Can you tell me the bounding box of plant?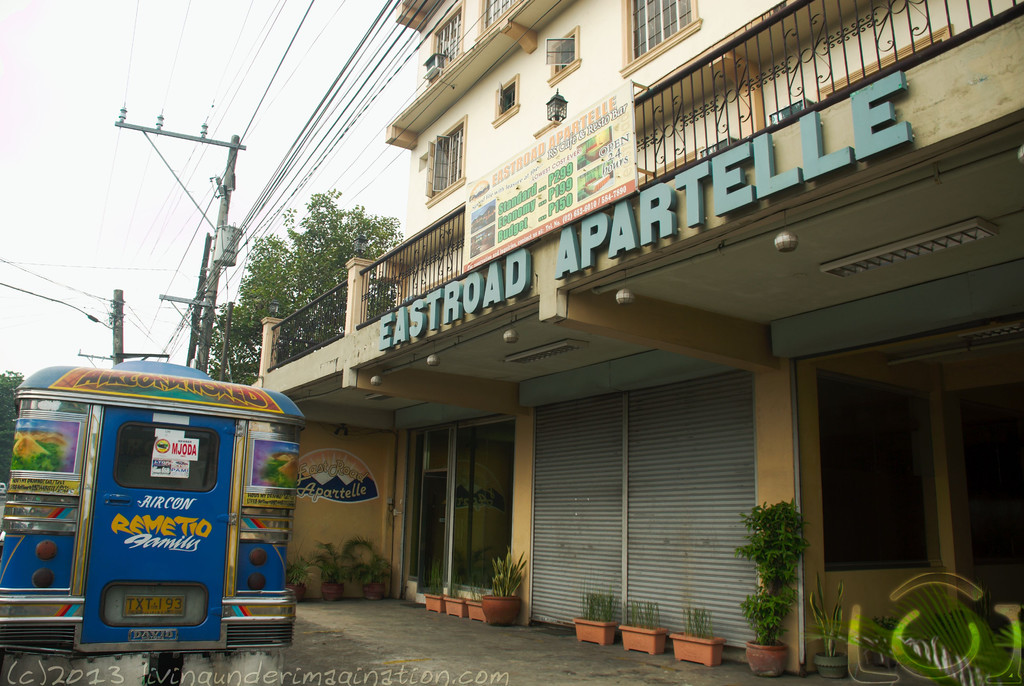
Rect(450, 574, 469, 600).
